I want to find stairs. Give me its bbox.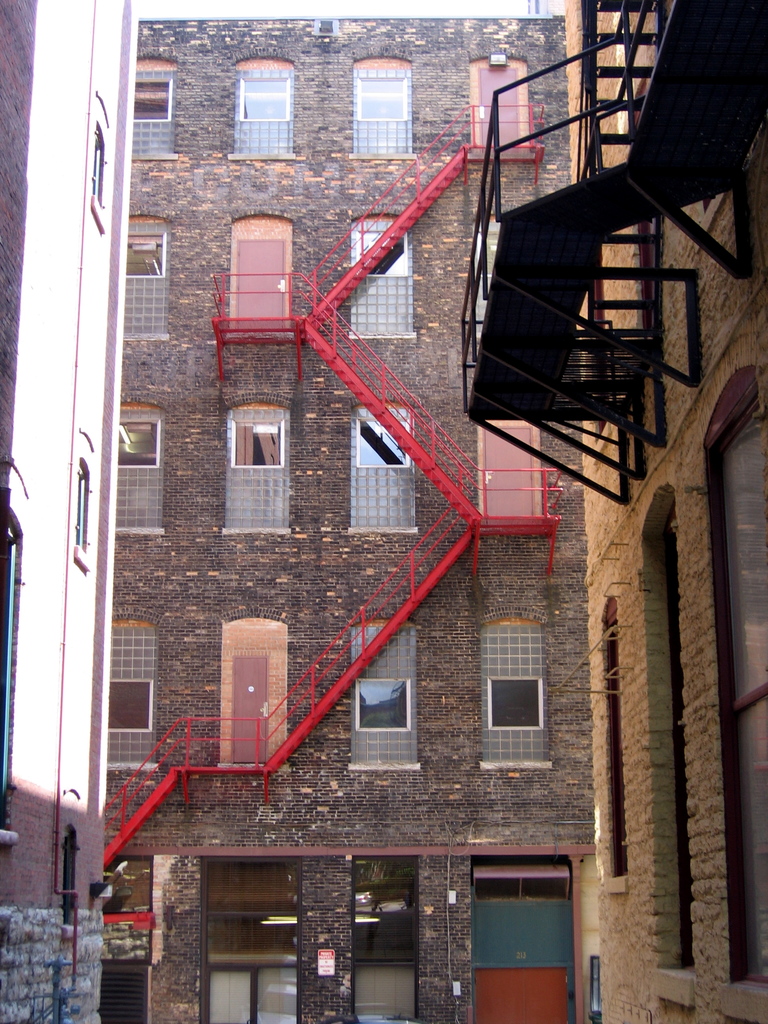
(94, 141, 565, 881).
